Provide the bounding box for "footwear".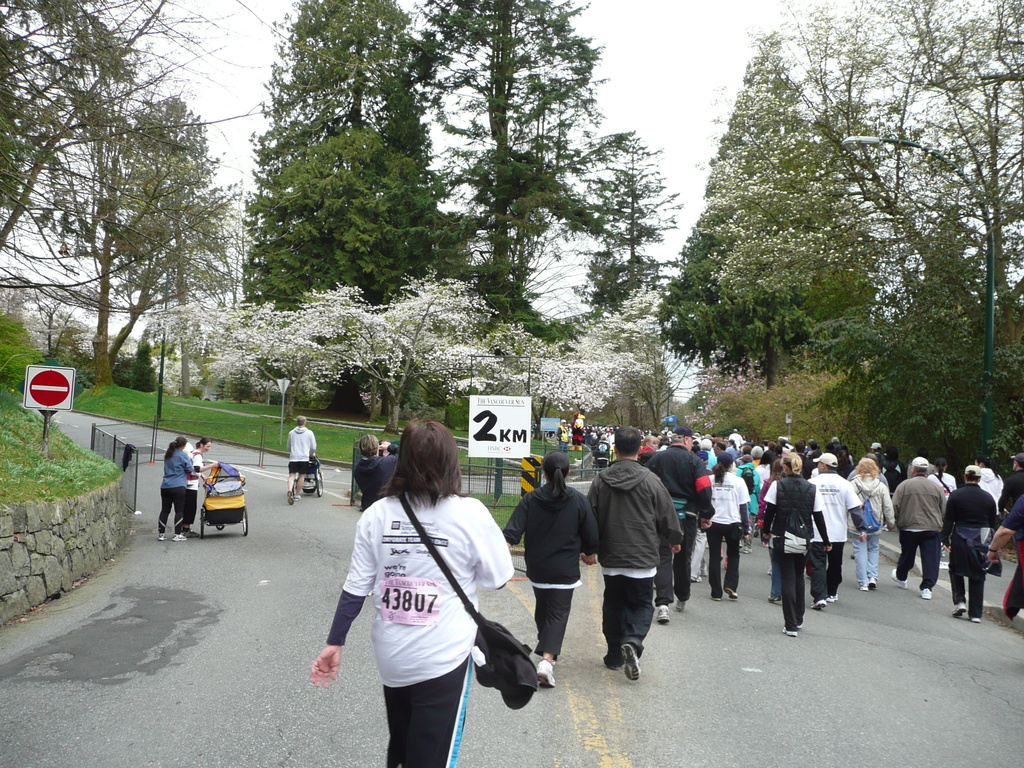
<region>765, 594, 783, 604</region>.
